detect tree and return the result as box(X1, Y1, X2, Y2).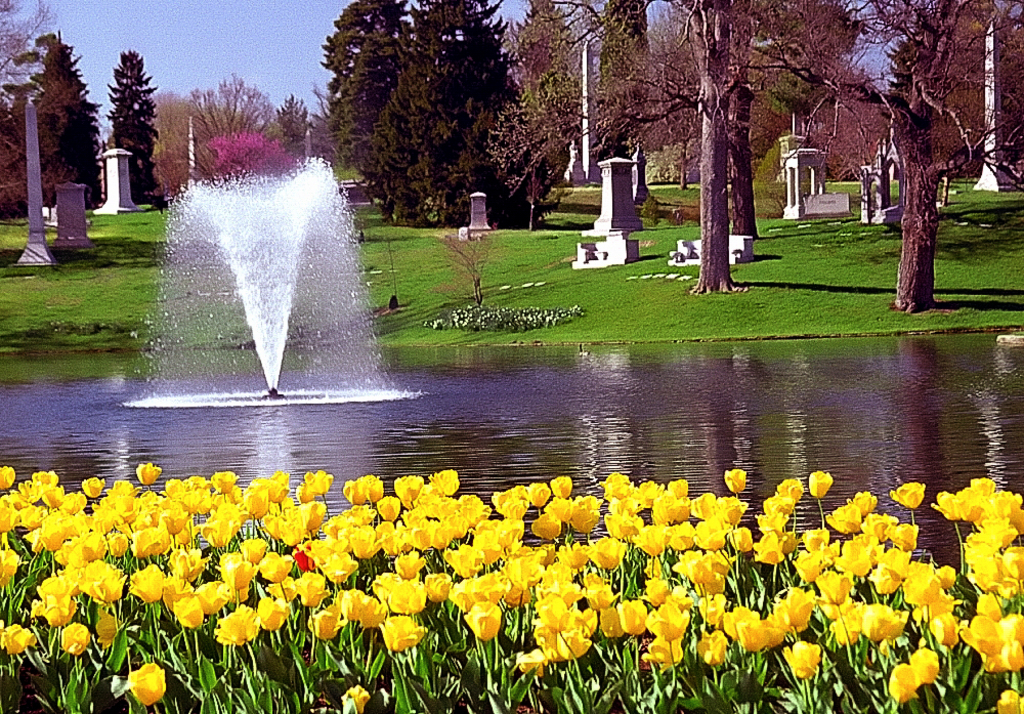
box(171, 70, 299, 180).
